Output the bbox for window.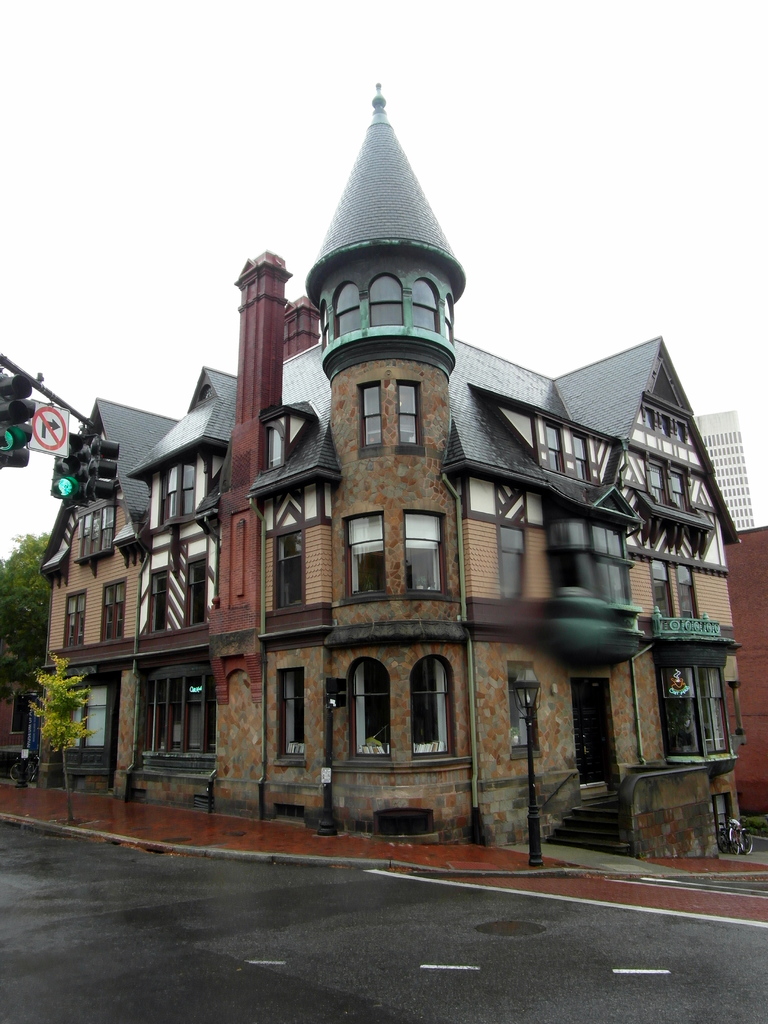
<bbox>164, 446, 195, 516</bbox>.
